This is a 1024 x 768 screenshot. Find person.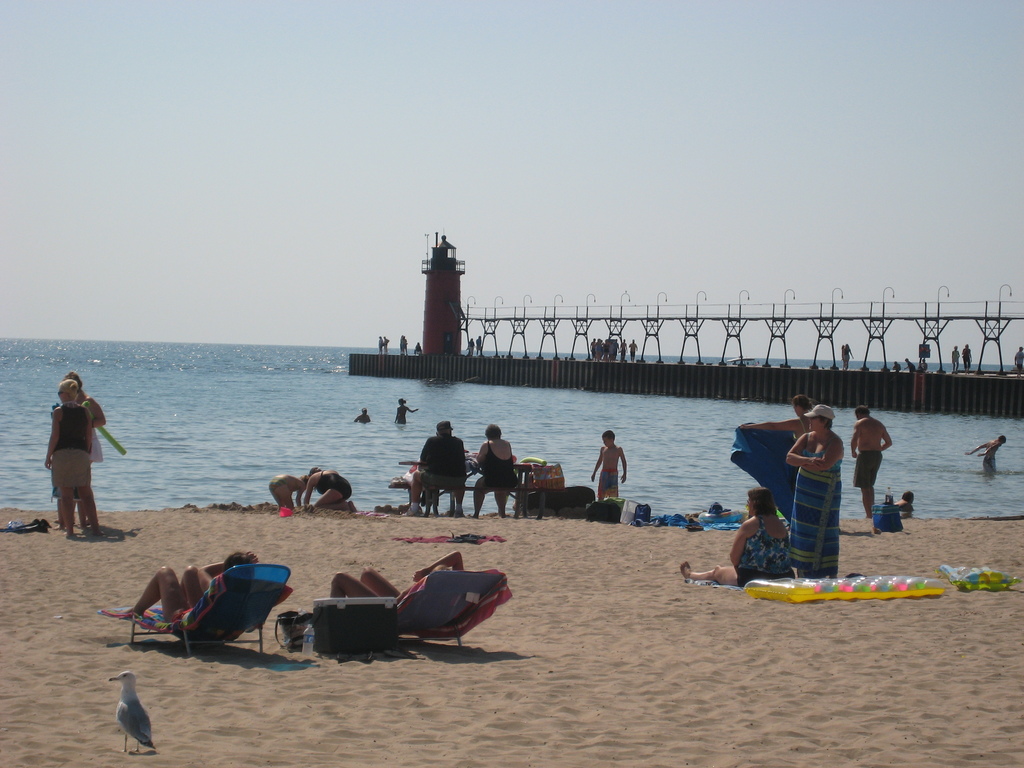
Bounding box: 849 404 894 520.
